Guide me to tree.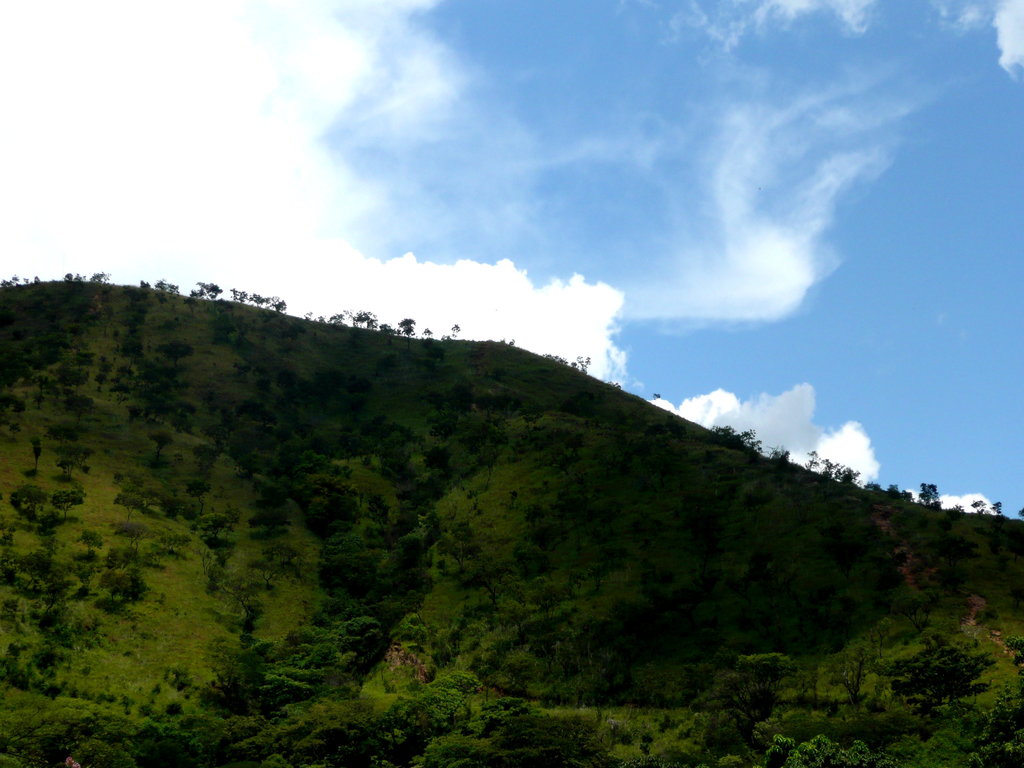
Guidance: (left=971, top=499, right=987, bottom=516).
